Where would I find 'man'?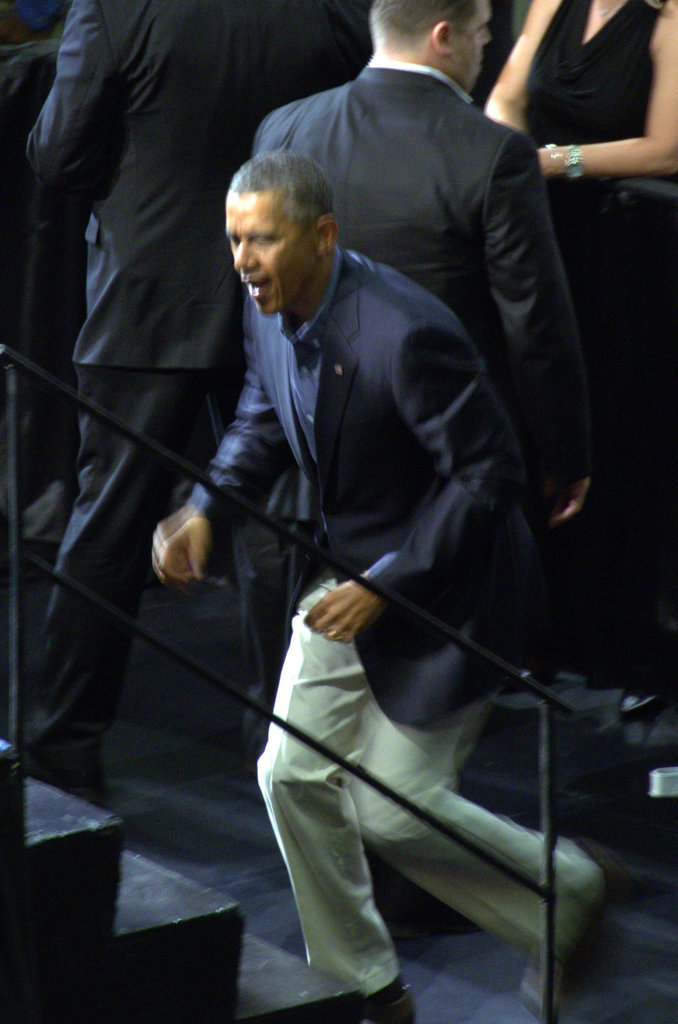
At left=249, top=0, right=599, bottom=541.
